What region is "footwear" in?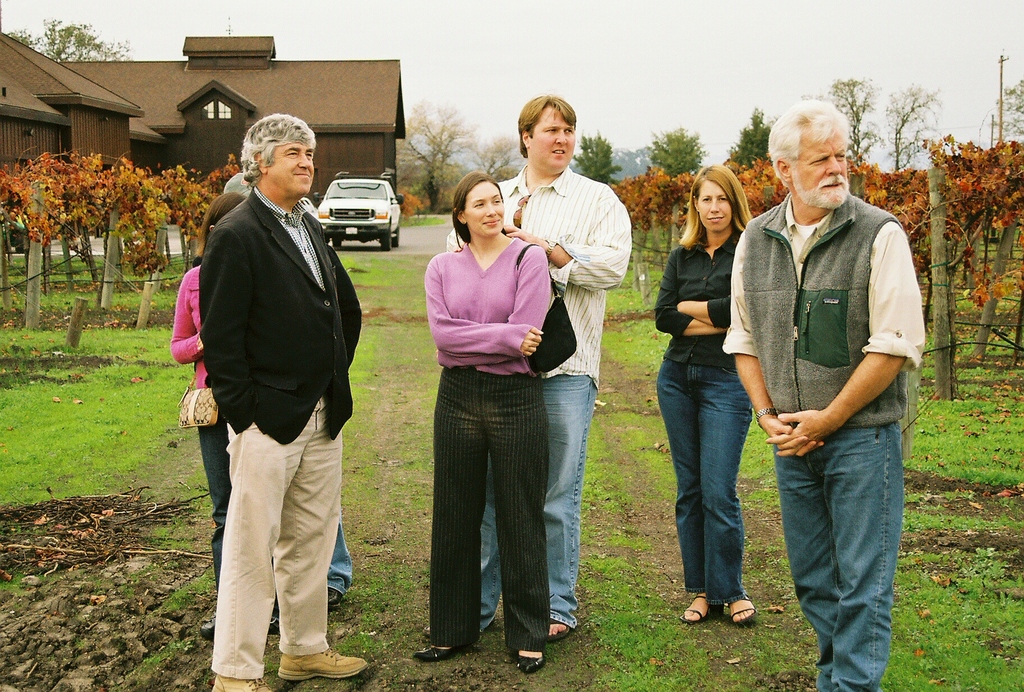
[414, 640, 474, 659].
